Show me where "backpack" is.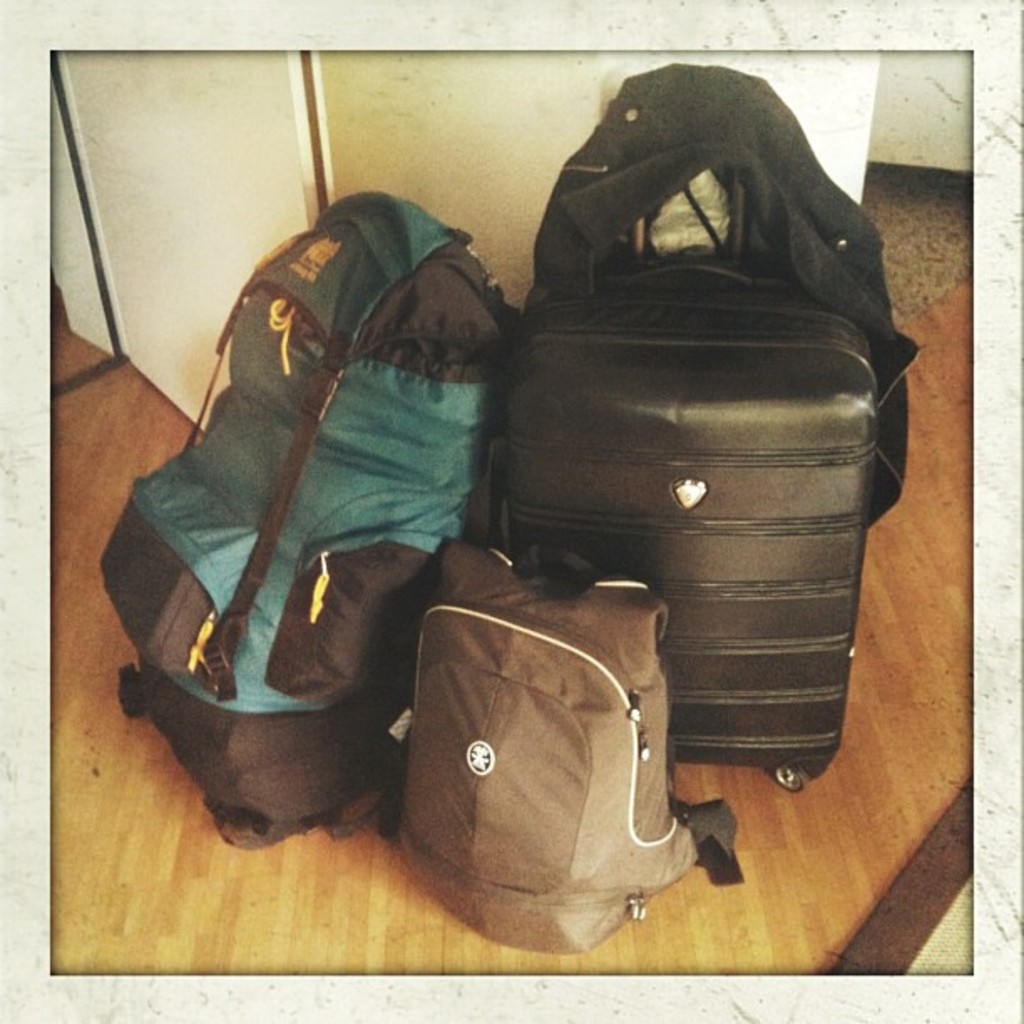
"backpack" is at <bbox>383, 525, 746, 955</bbox>.
